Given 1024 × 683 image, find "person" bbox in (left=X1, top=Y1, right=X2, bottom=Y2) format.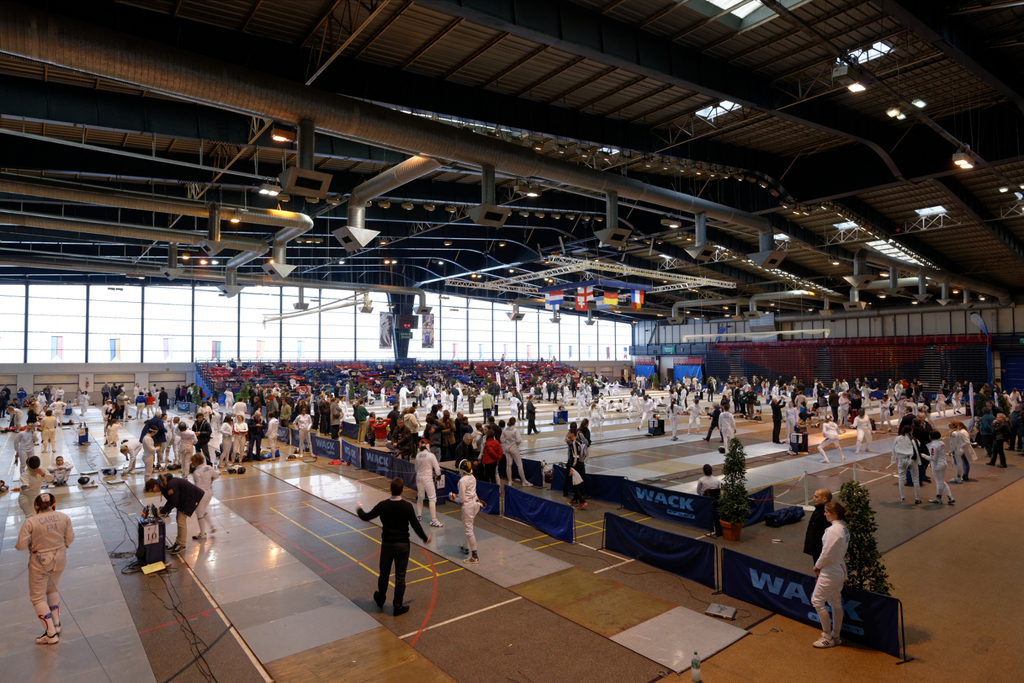
(left=444, top=460, right=486, bottom=566).
